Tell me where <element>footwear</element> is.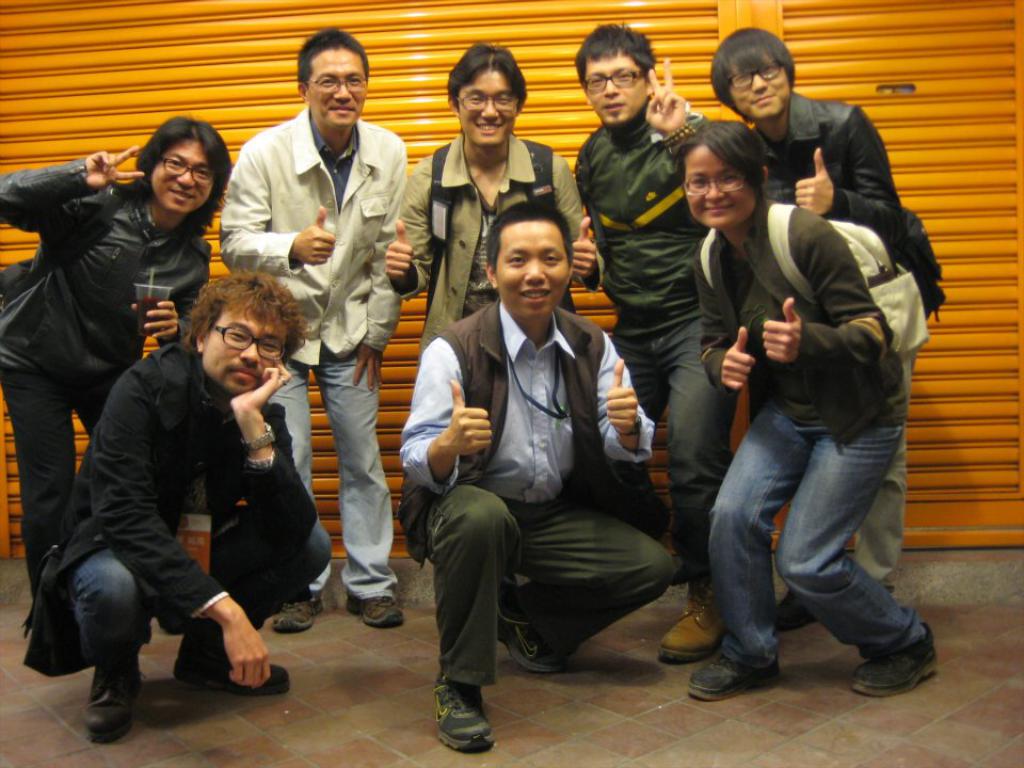
<element>footwear</element> is at detection(495, 612, 556, 677).
